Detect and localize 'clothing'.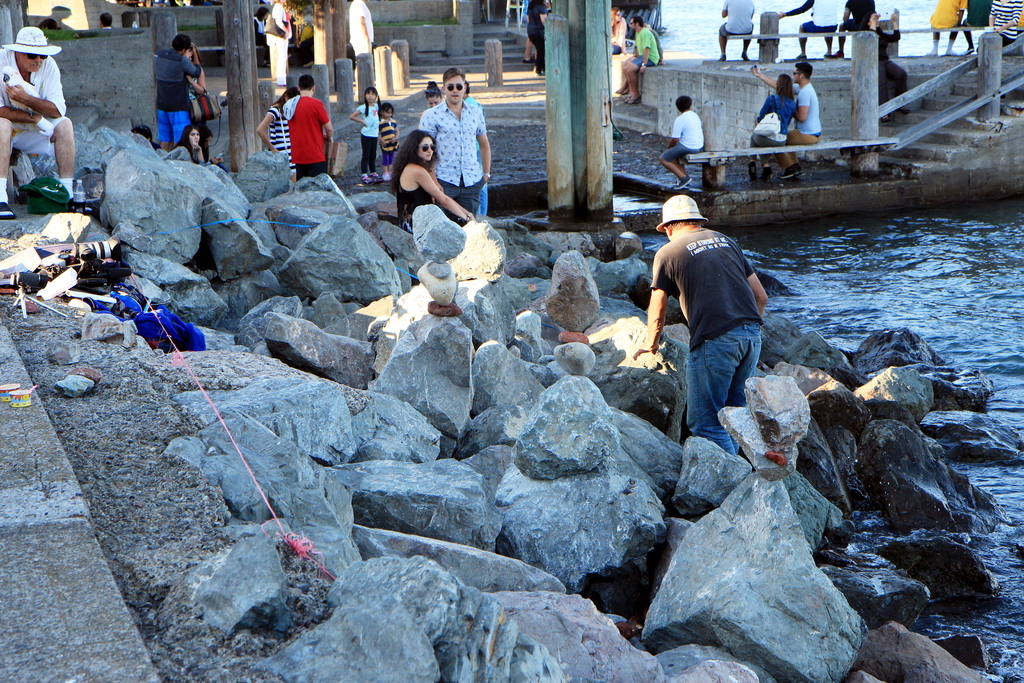
Localized at x1=284, y1=94, x2=326, y2=179.
